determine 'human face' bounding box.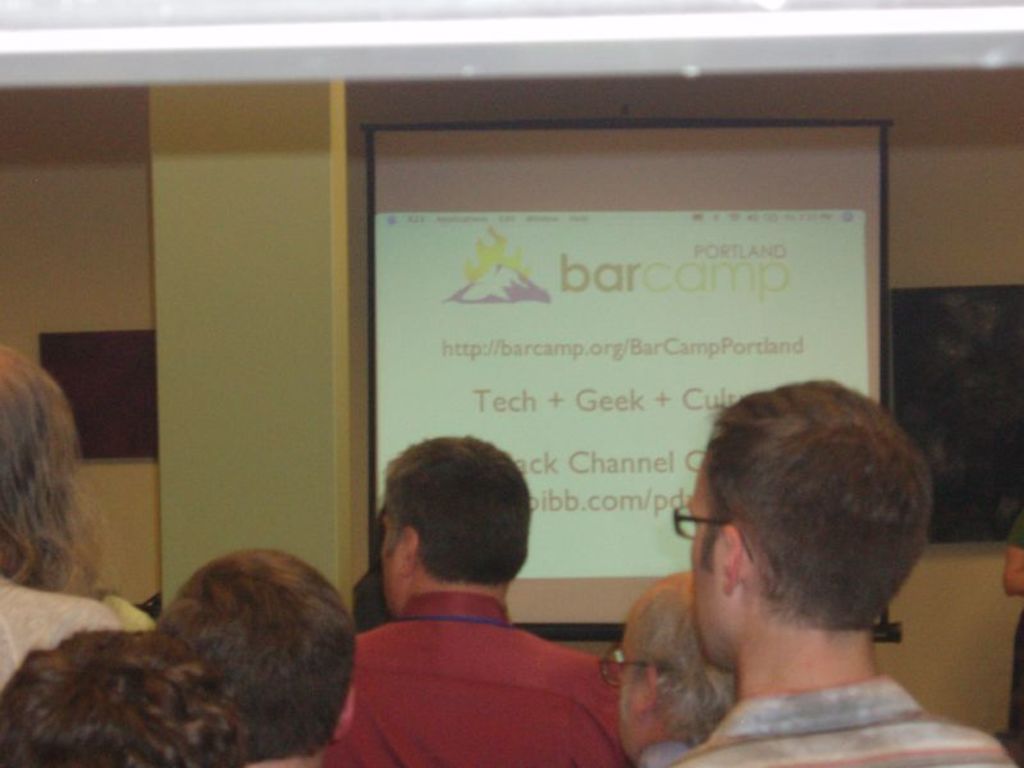
Determined: select_region(379, 515, 398, 609).
